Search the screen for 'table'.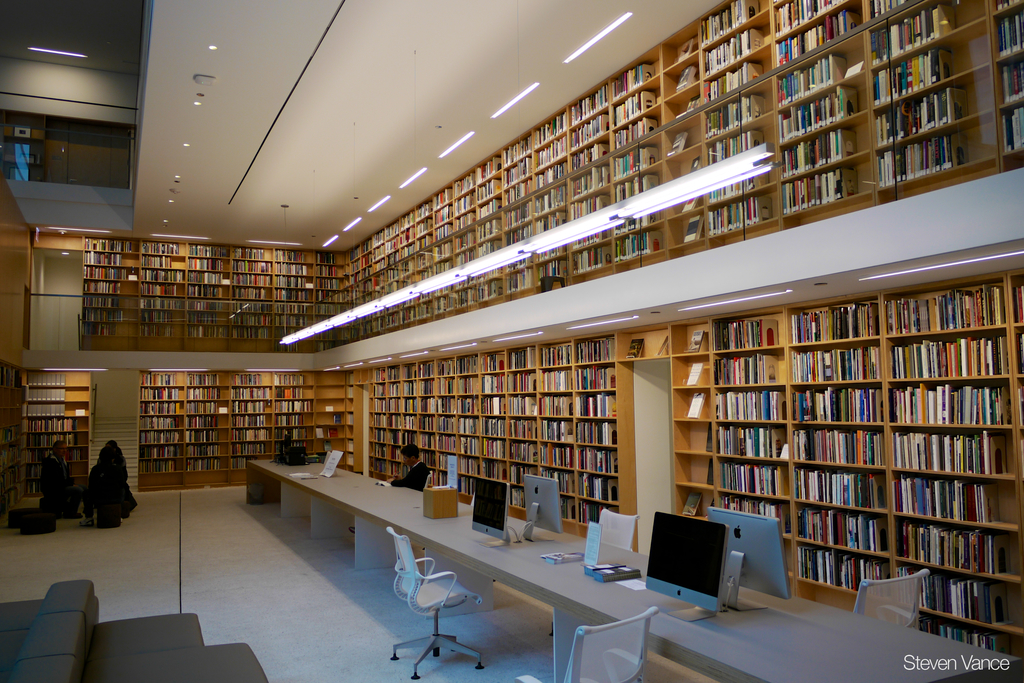
Found at {"left": 230, "top": 424, "right": 1023, "bottom": 682}.
